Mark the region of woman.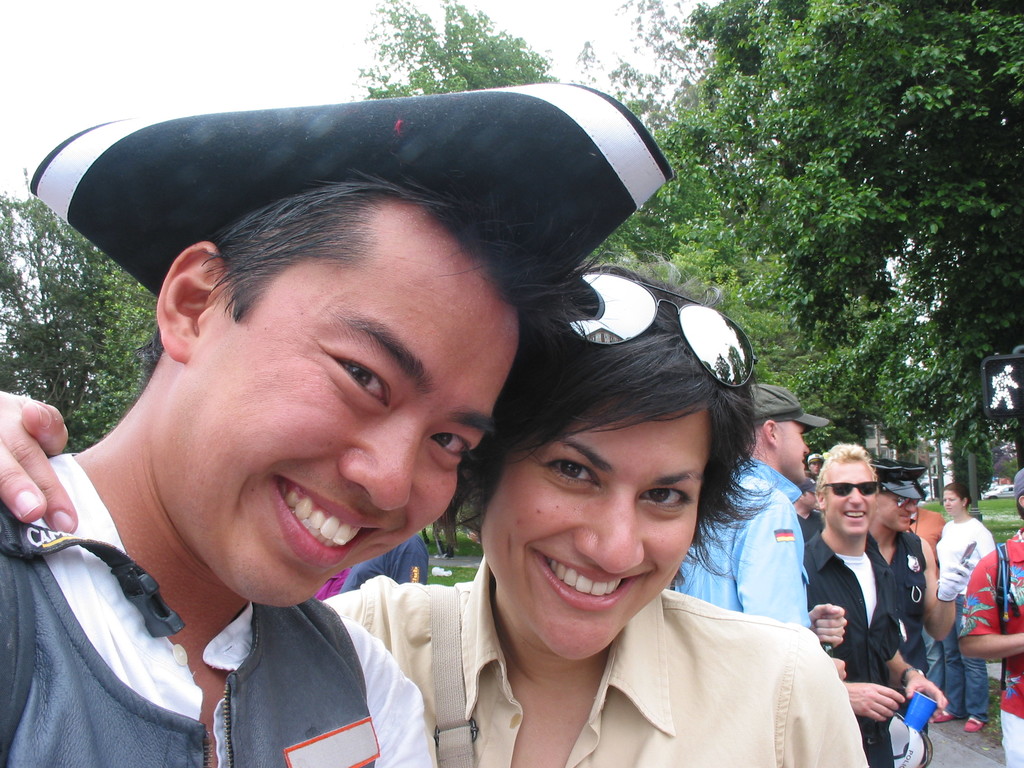
Region: 928, 480, 997, 737.
